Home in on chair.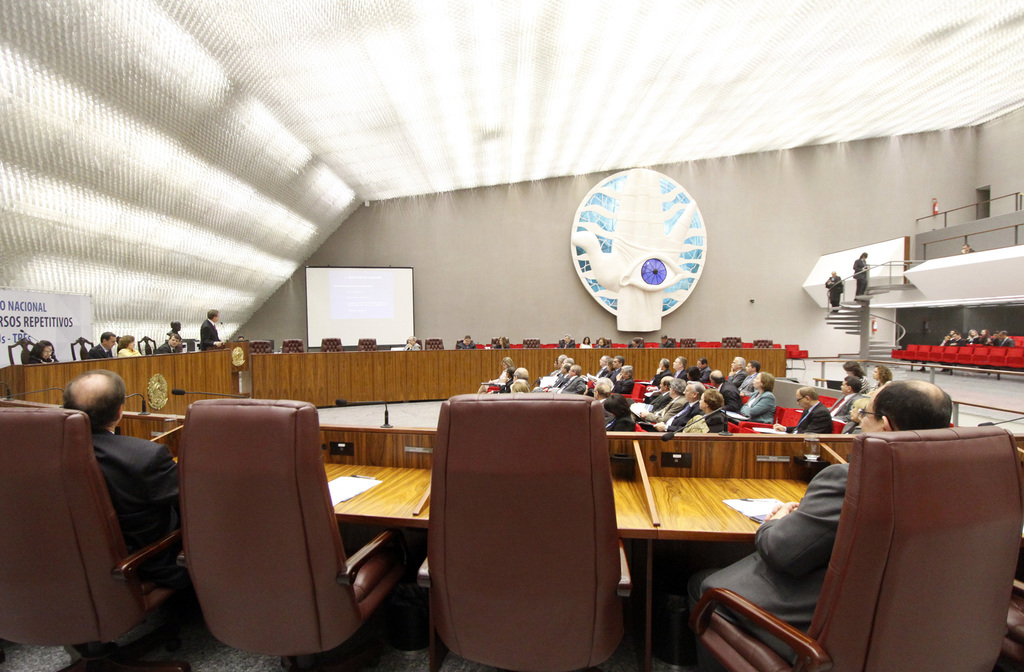
Homed in at detection(5, 340, 34, 367).
